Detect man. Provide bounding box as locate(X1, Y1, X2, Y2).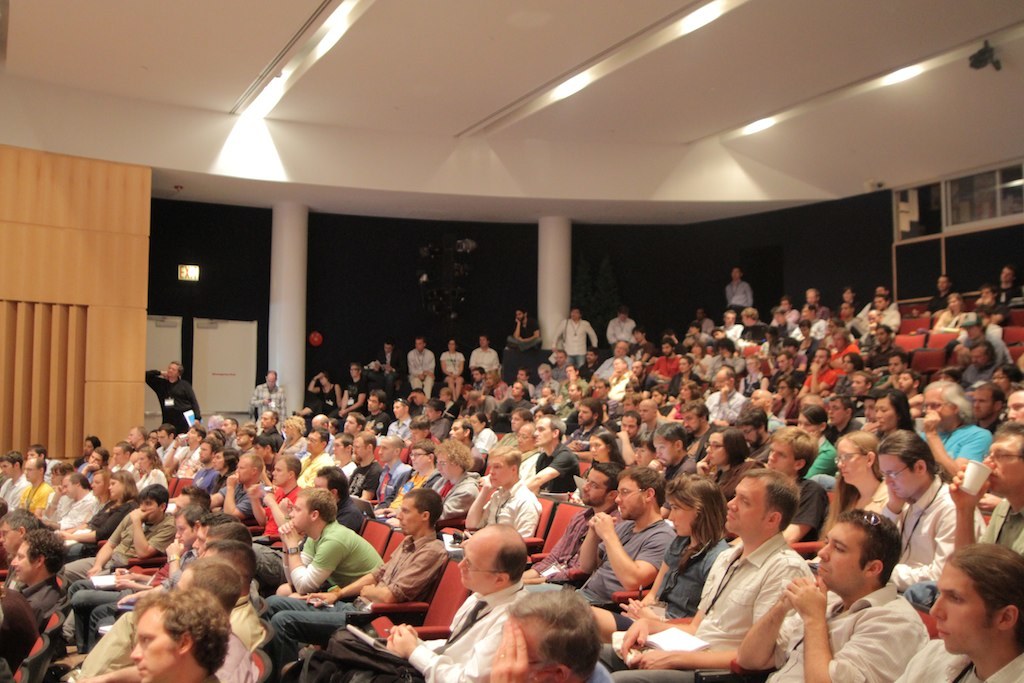
locate(601, 299, 641, 344).
